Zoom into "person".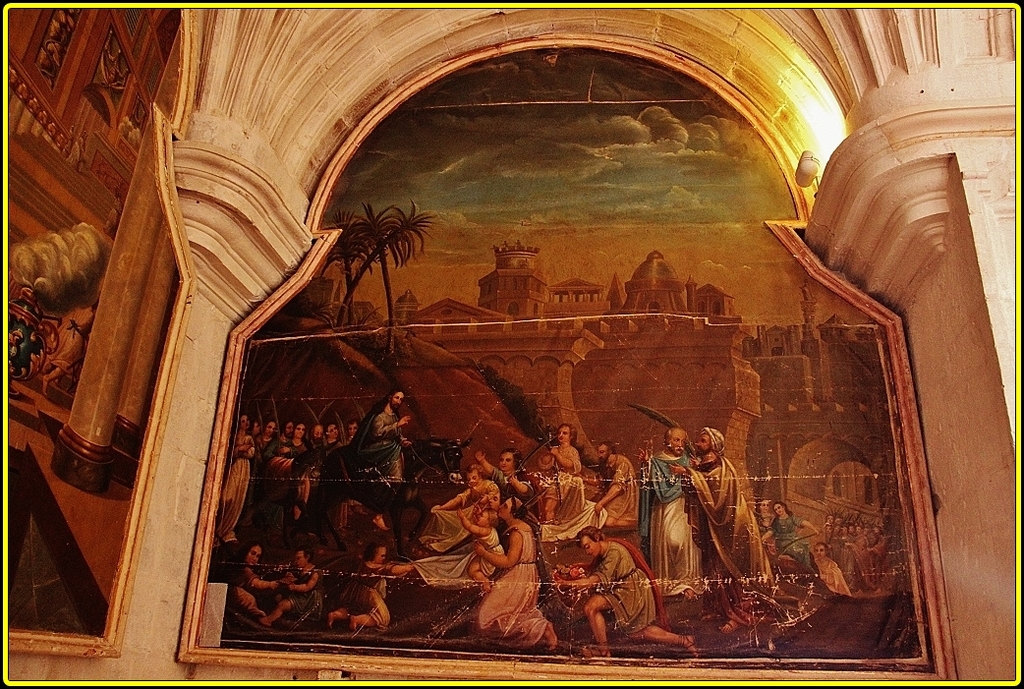
Zoom target: bbox=(342, 543, 395, 638).
